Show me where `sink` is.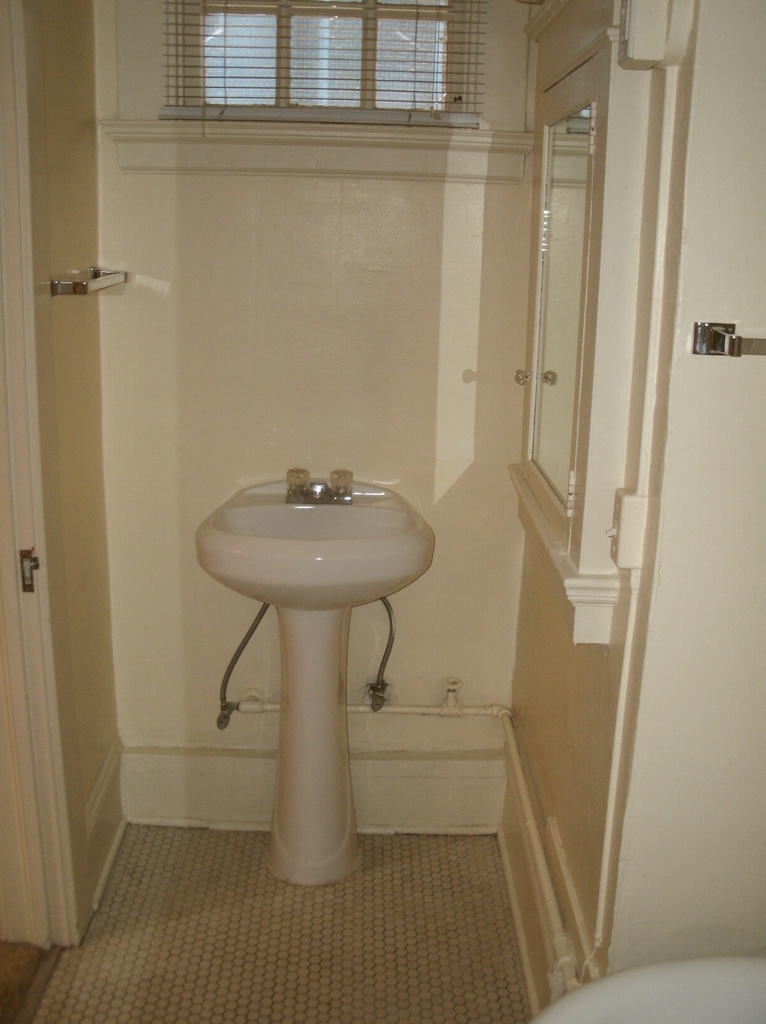
`sink` is at crop(192, 469, 439, 614).
